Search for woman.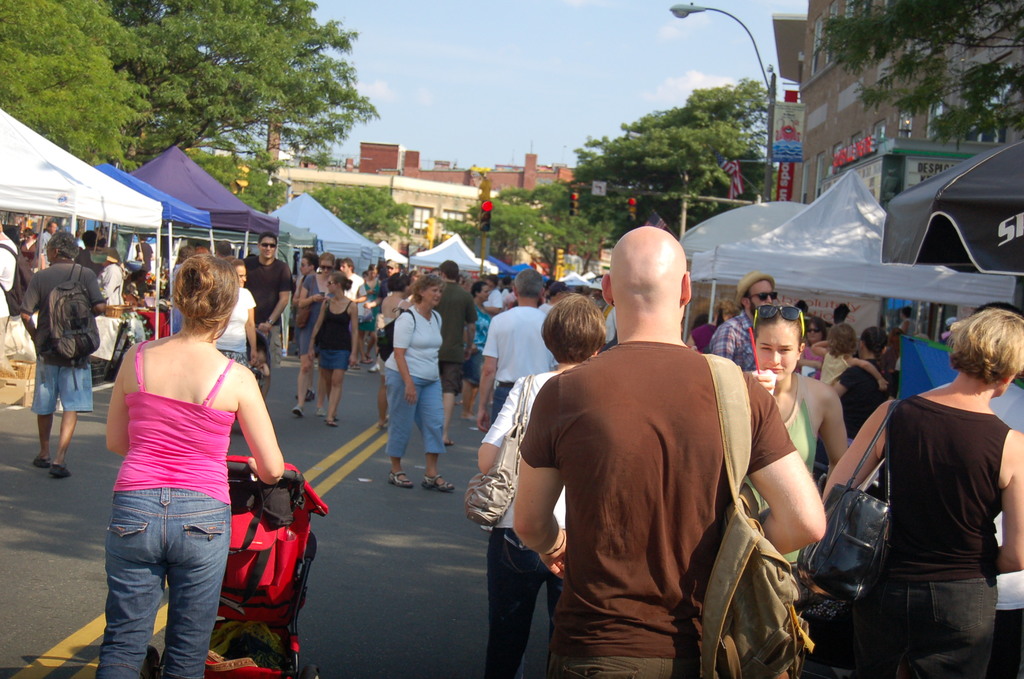
Found at [378, 277, 455, 493].
